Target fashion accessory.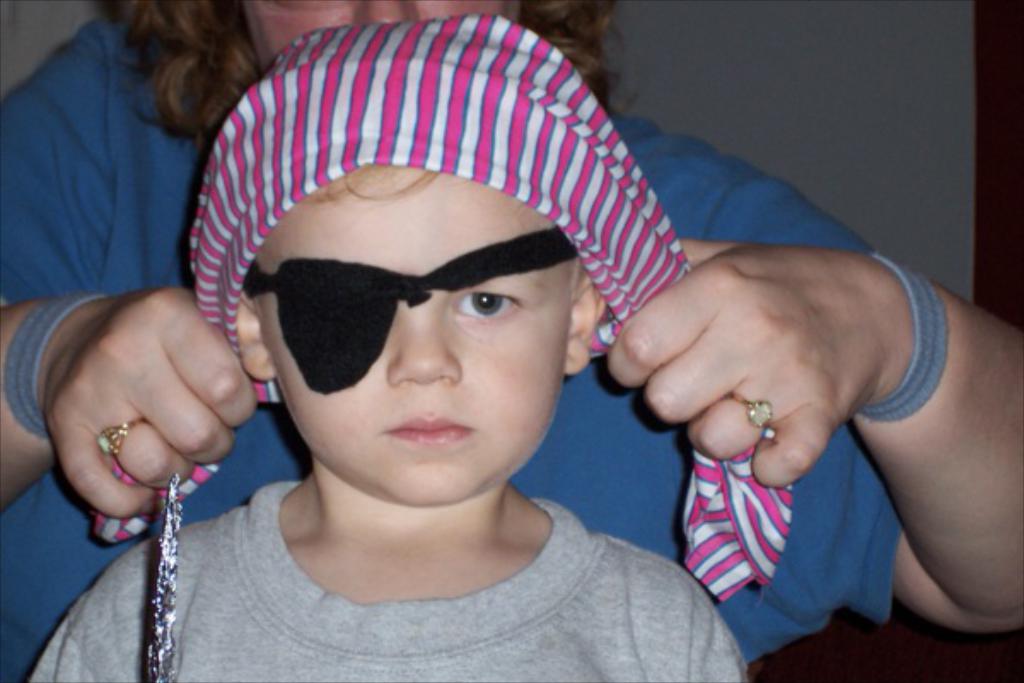
Target region: detection(725, 386, 778, 434).
